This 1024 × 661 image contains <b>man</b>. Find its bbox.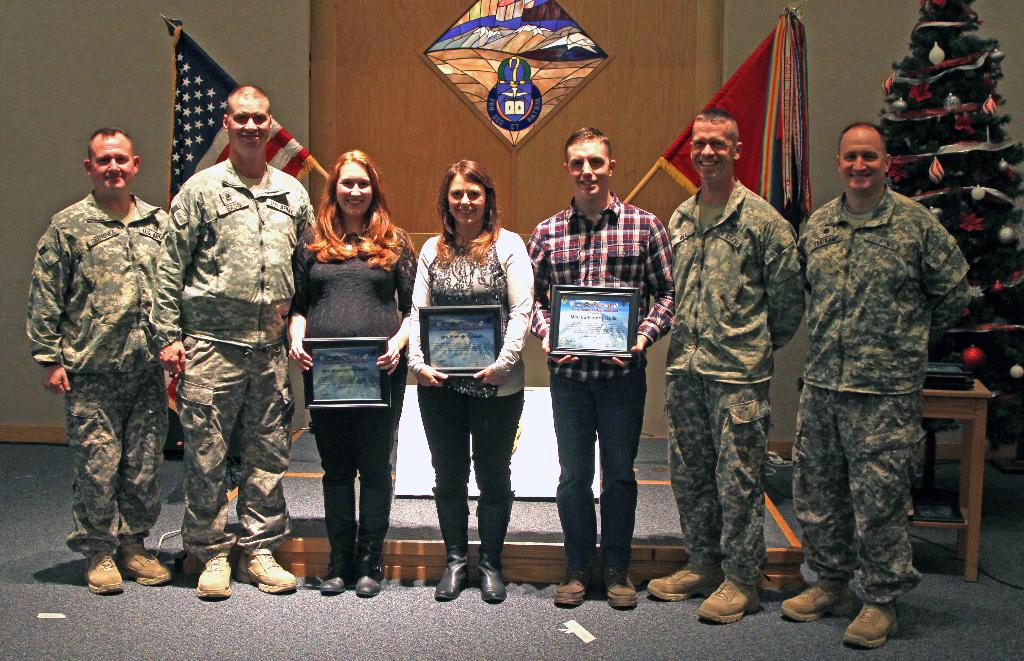
detection(155, 86, 325, 607).
